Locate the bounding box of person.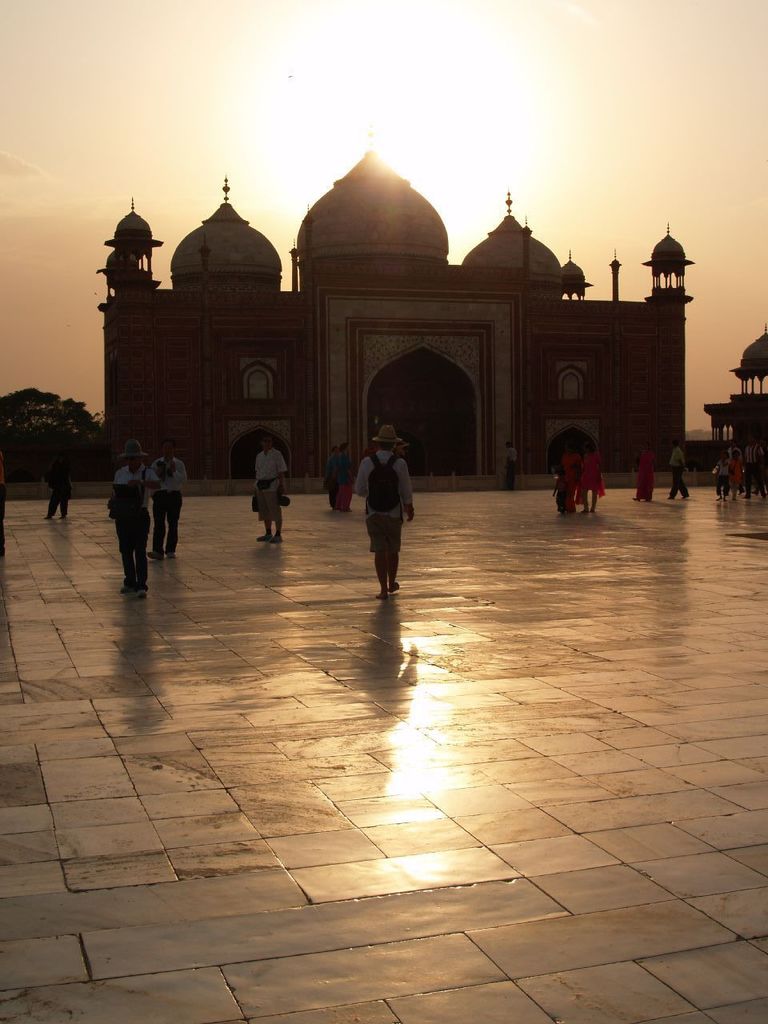
Bounding box: (x1=43, y1=445, x2=73, y2=519).
